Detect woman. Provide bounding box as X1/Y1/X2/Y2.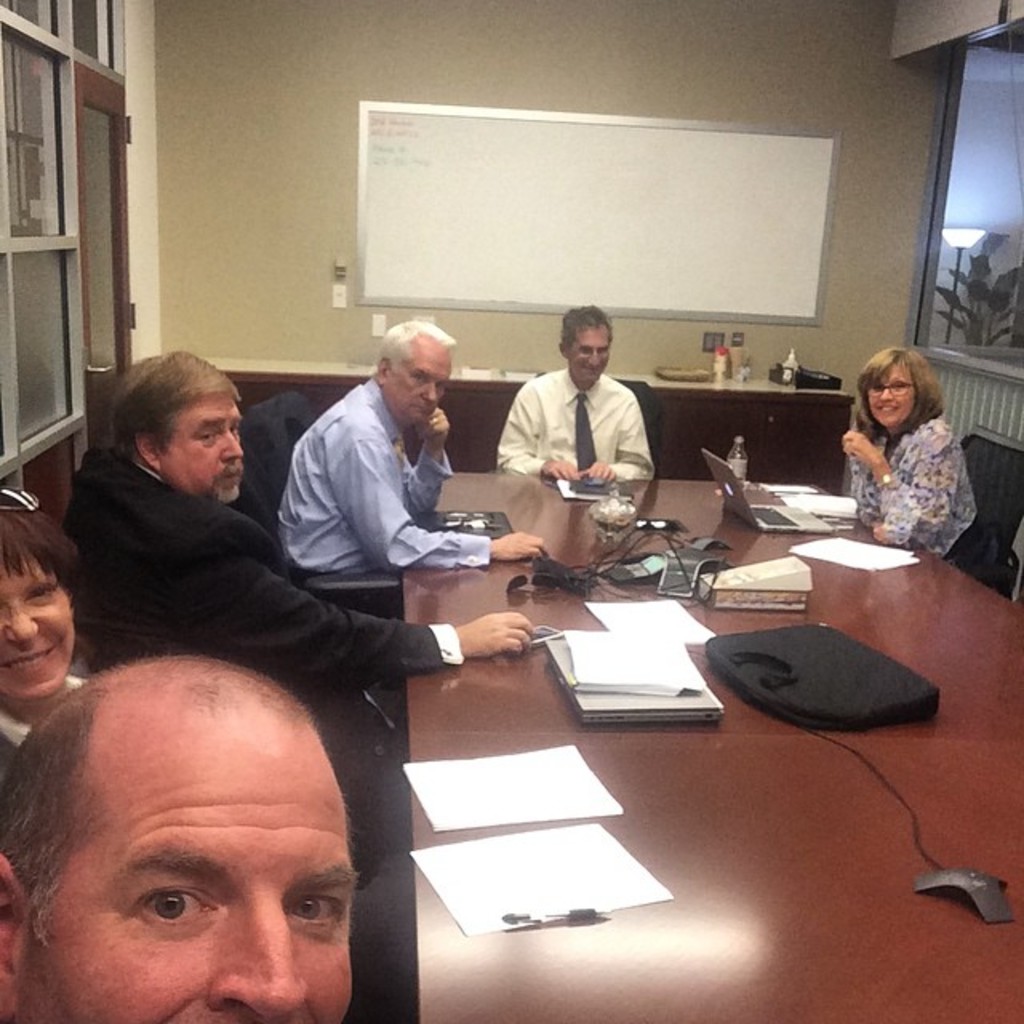
0/477/101/832.
